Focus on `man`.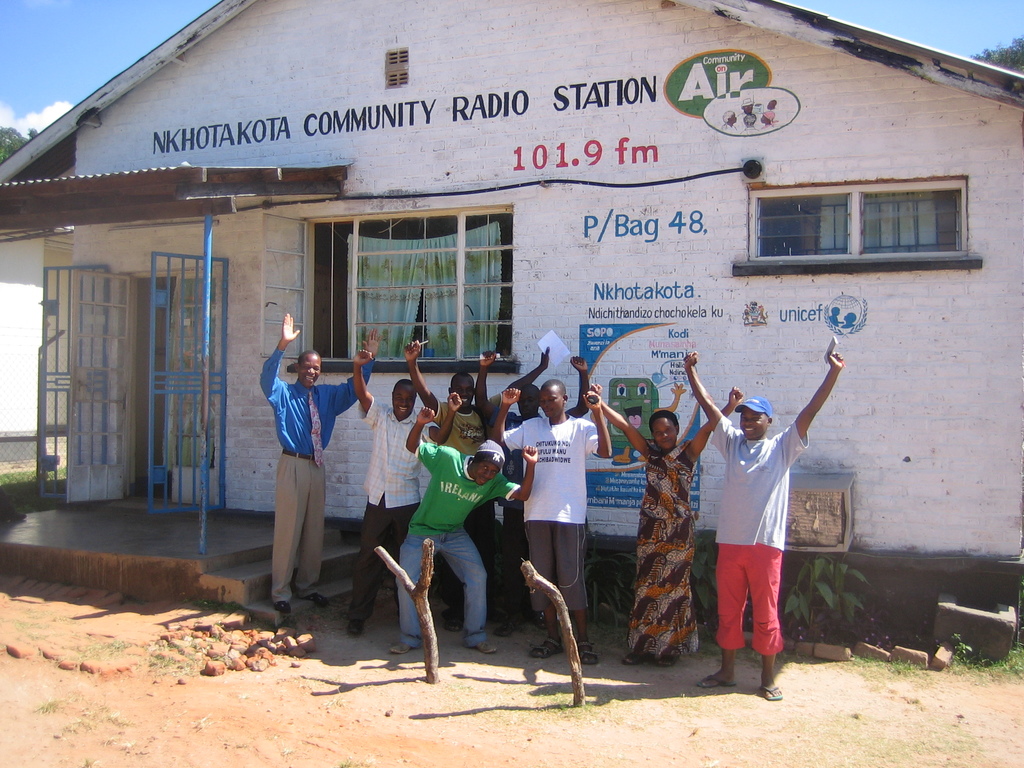
Focused at locate(404, 339, 549, 637).
